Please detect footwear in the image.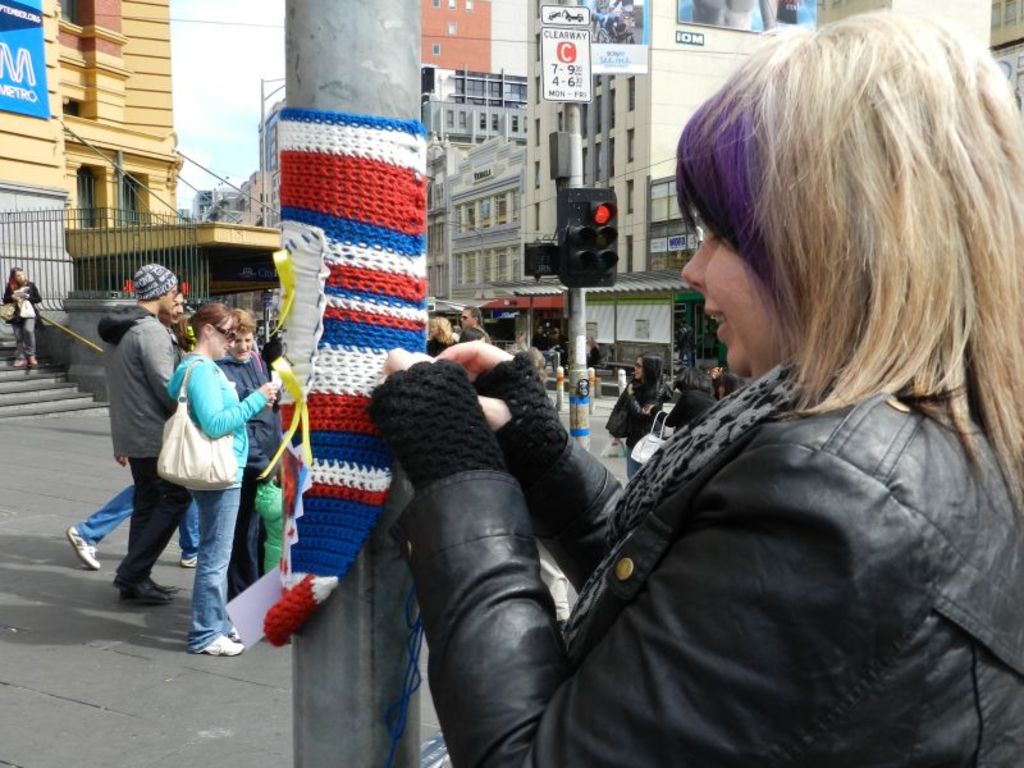
detection(50, 502, 119, 584).
